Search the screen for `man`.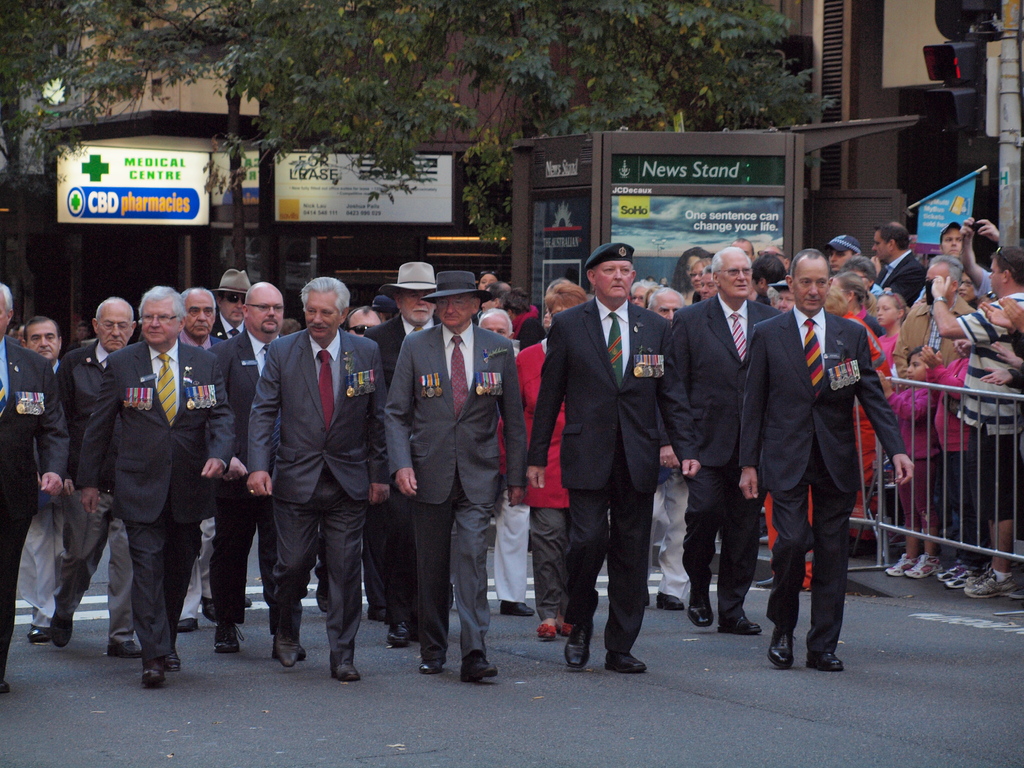
Found at <box>250,280,395,681</box>.
